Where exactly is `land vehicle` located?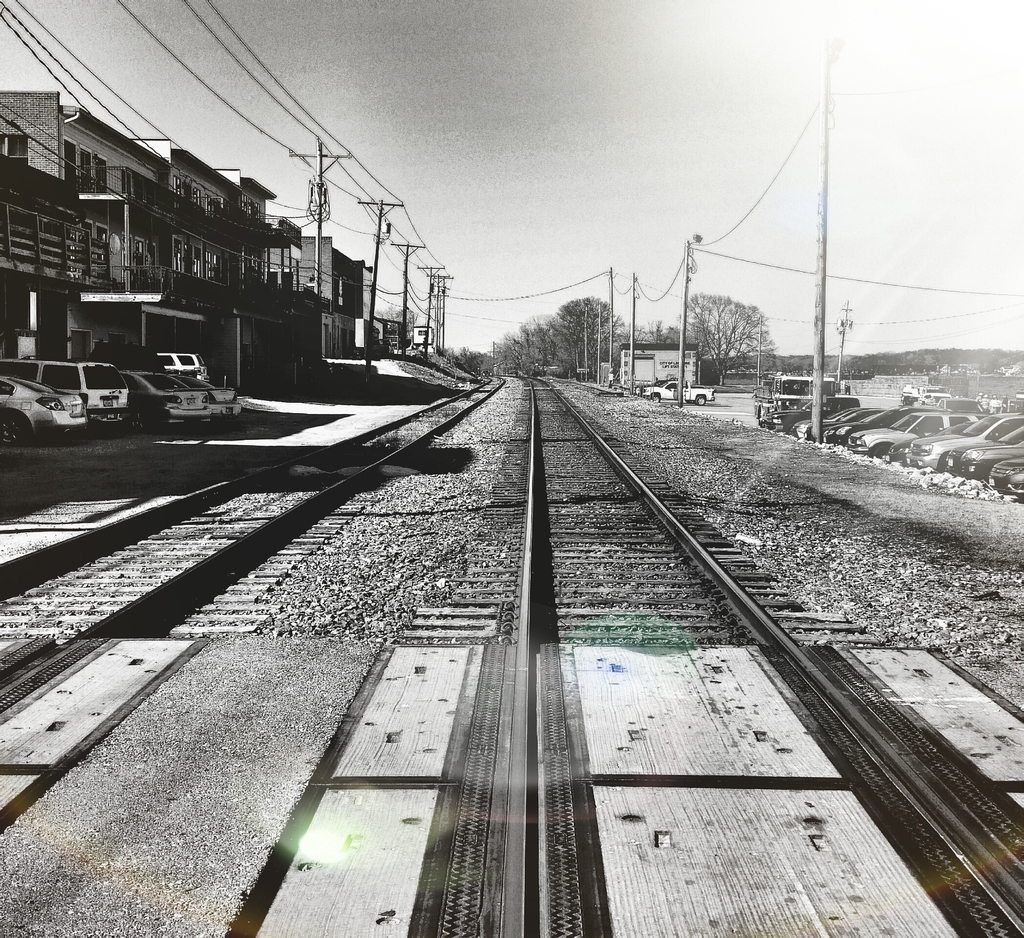
Its bounding box is {"x1": 789, "y1": 405, "x2": 877, "y2": 438}.
